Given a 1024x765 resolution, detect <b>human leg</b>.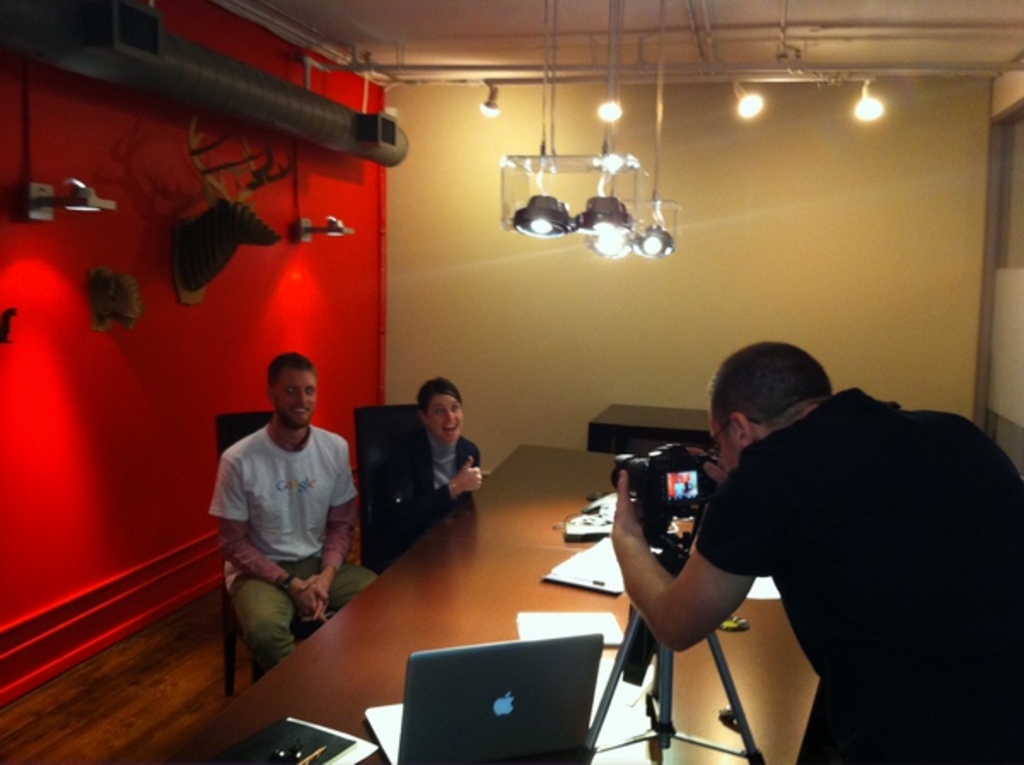
crop(227, 569, 294, 681).
